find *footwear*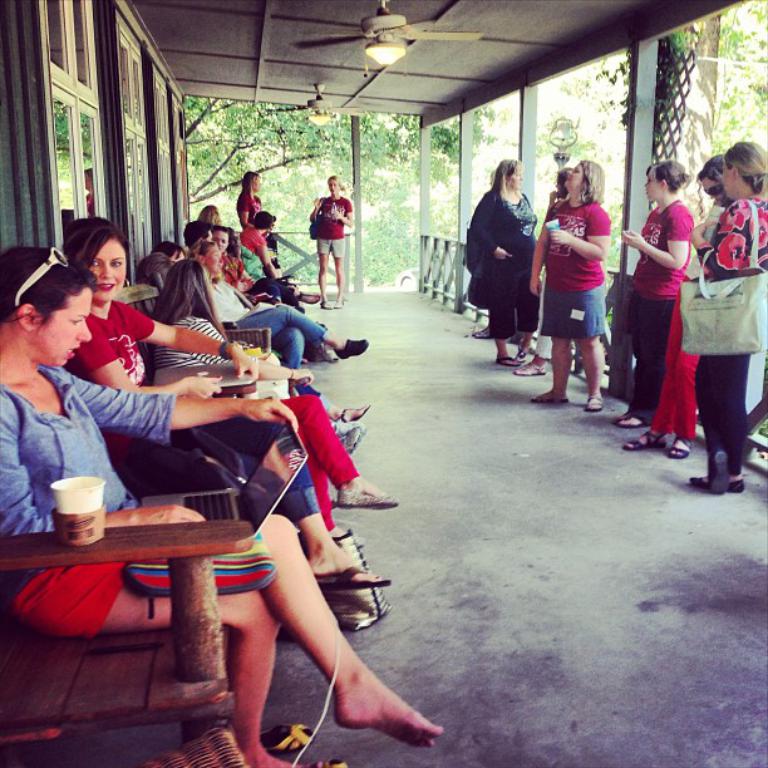
{"left": 476, "top": 329, "right": 496, "bottom": 341}
